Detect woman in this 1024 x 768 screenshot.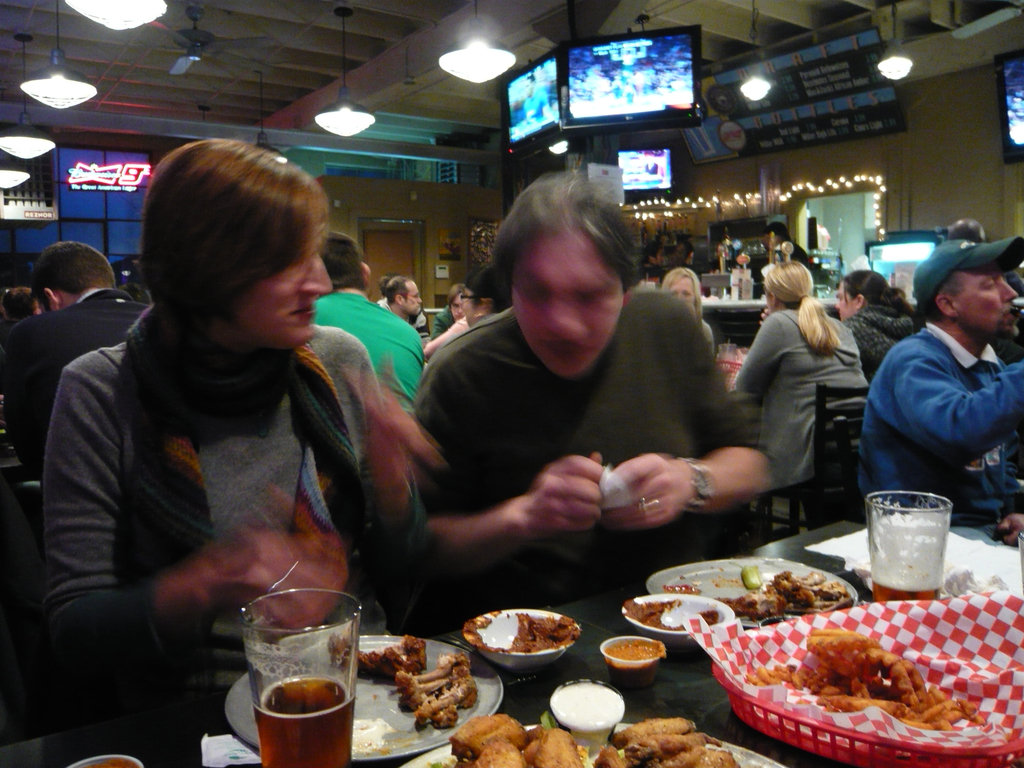
Detection: BBox(738, 260, 875, 513).
